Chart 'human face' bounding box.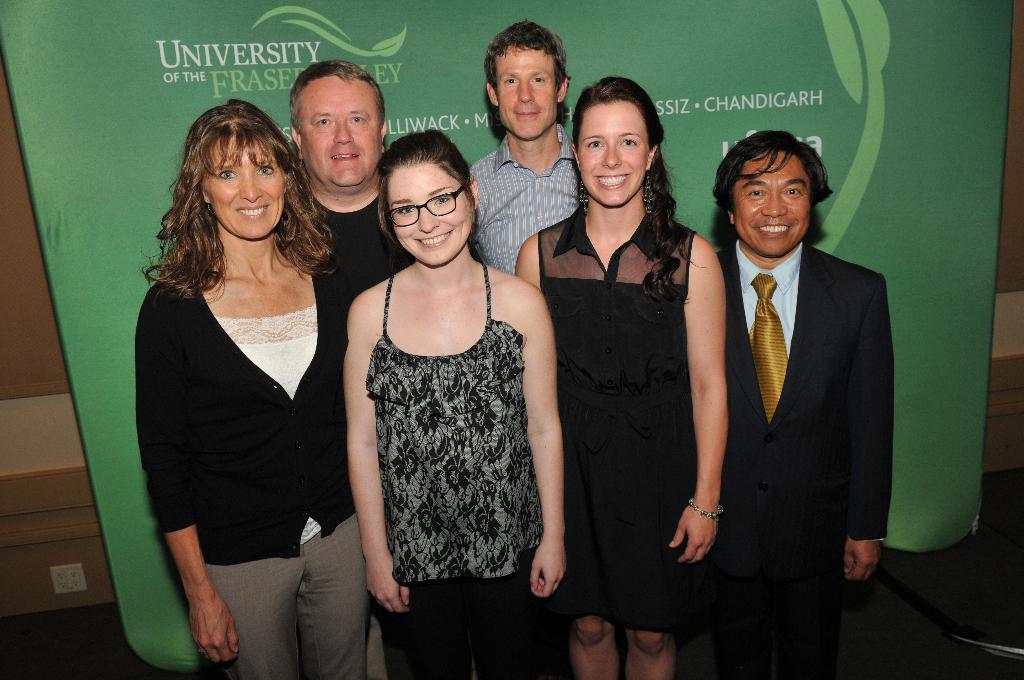
Charted: {"left": 493, "top": 48, "right": 559, "bottom": 144}.
